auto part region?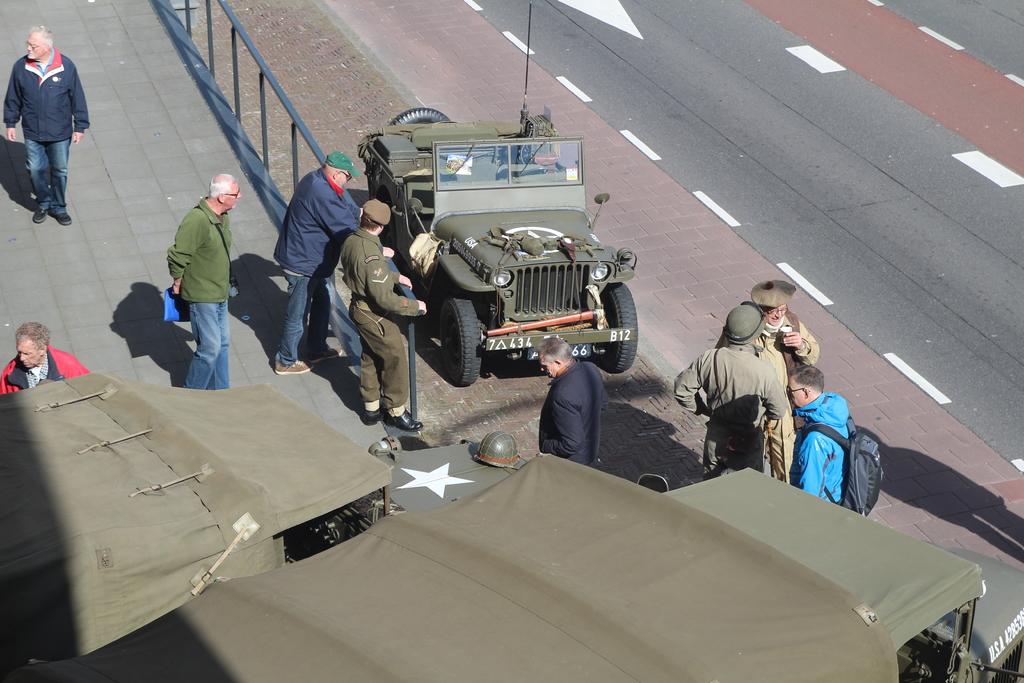
crop(602, 282, 636, 372)
